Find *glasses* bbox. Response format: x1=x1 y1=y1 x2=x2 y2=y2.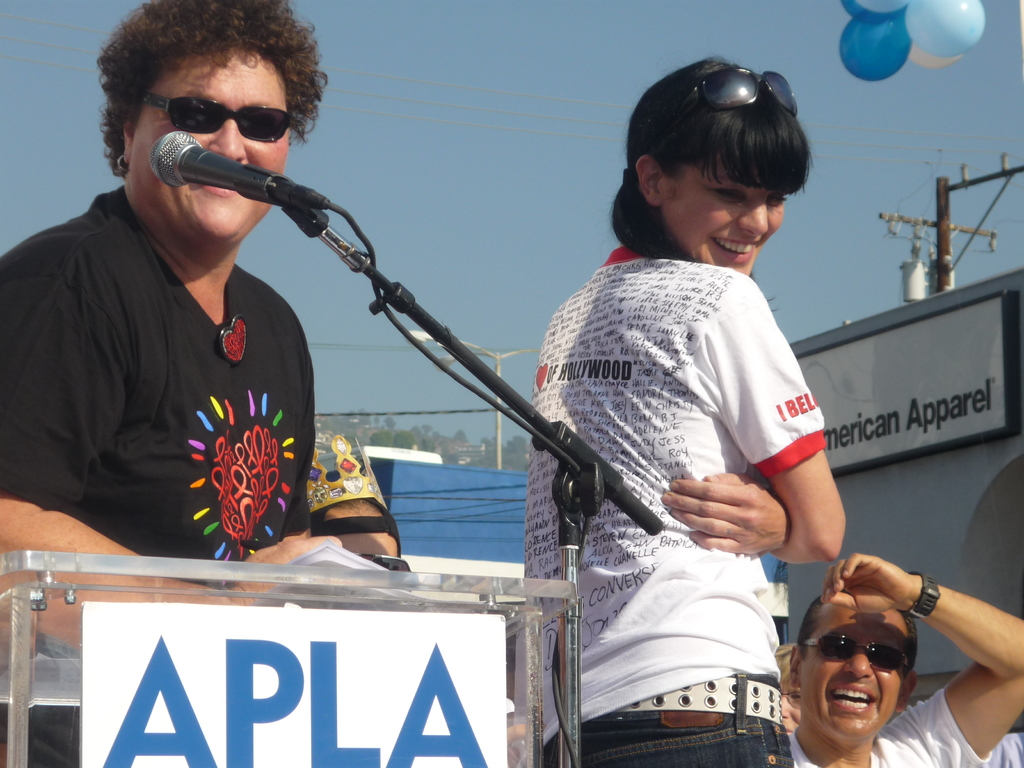
x1=668 y1=61 x2=802 y2=158.
